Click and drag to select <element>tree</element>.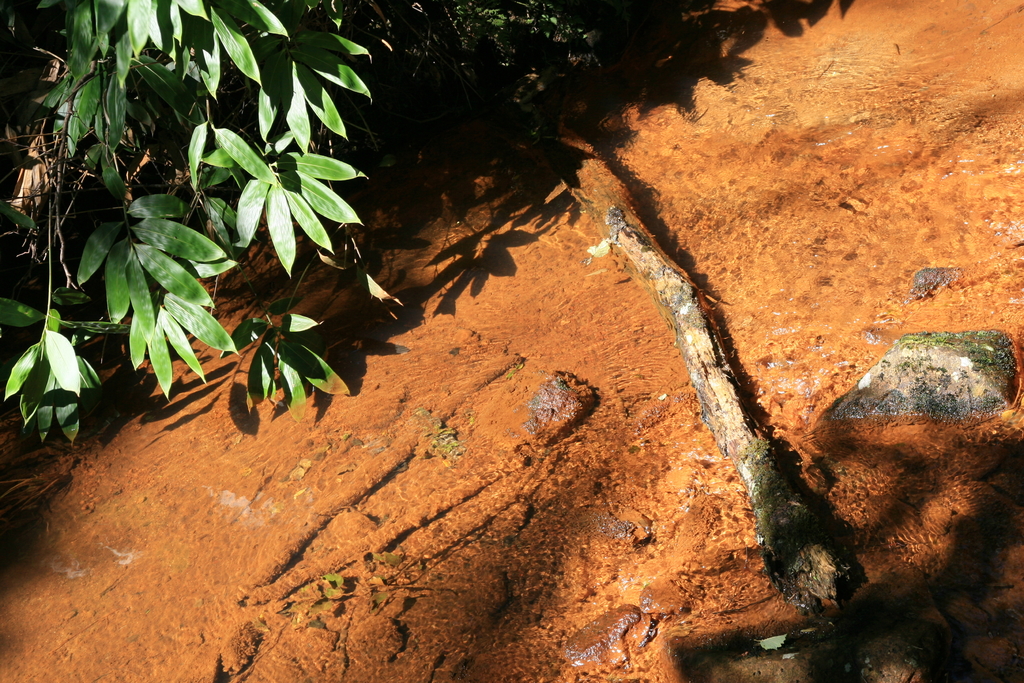
Selection: x1=0, y1=0, x2=895, y2=511.
